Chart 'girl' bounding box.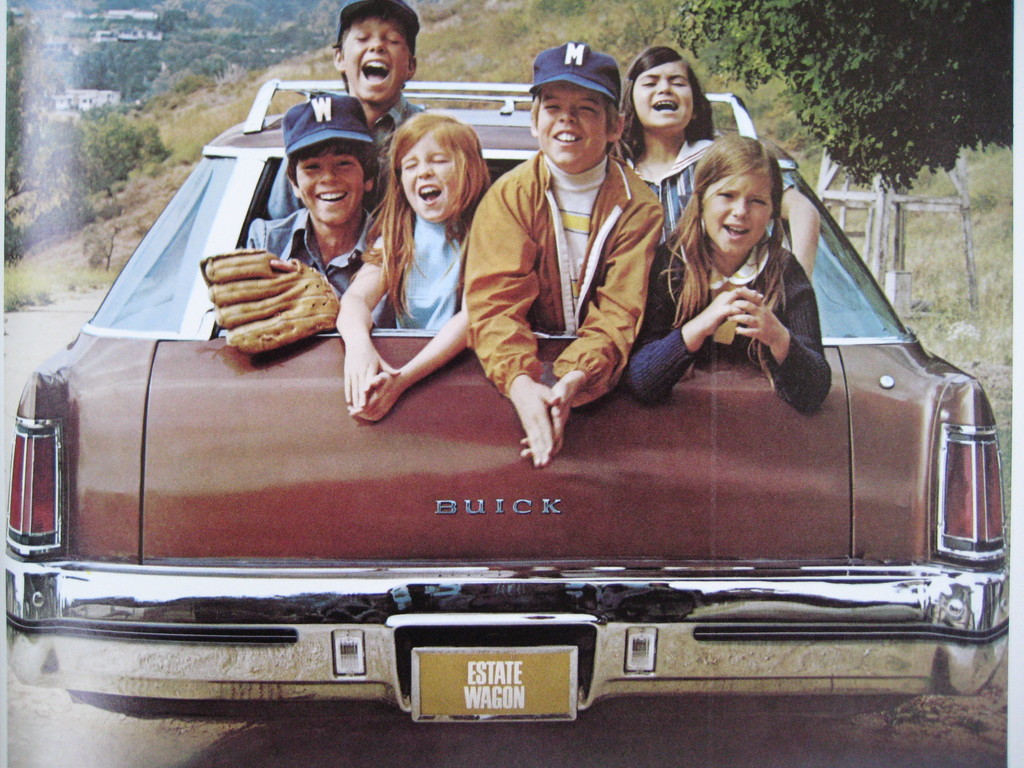
Charted: 335:125:490:415.
